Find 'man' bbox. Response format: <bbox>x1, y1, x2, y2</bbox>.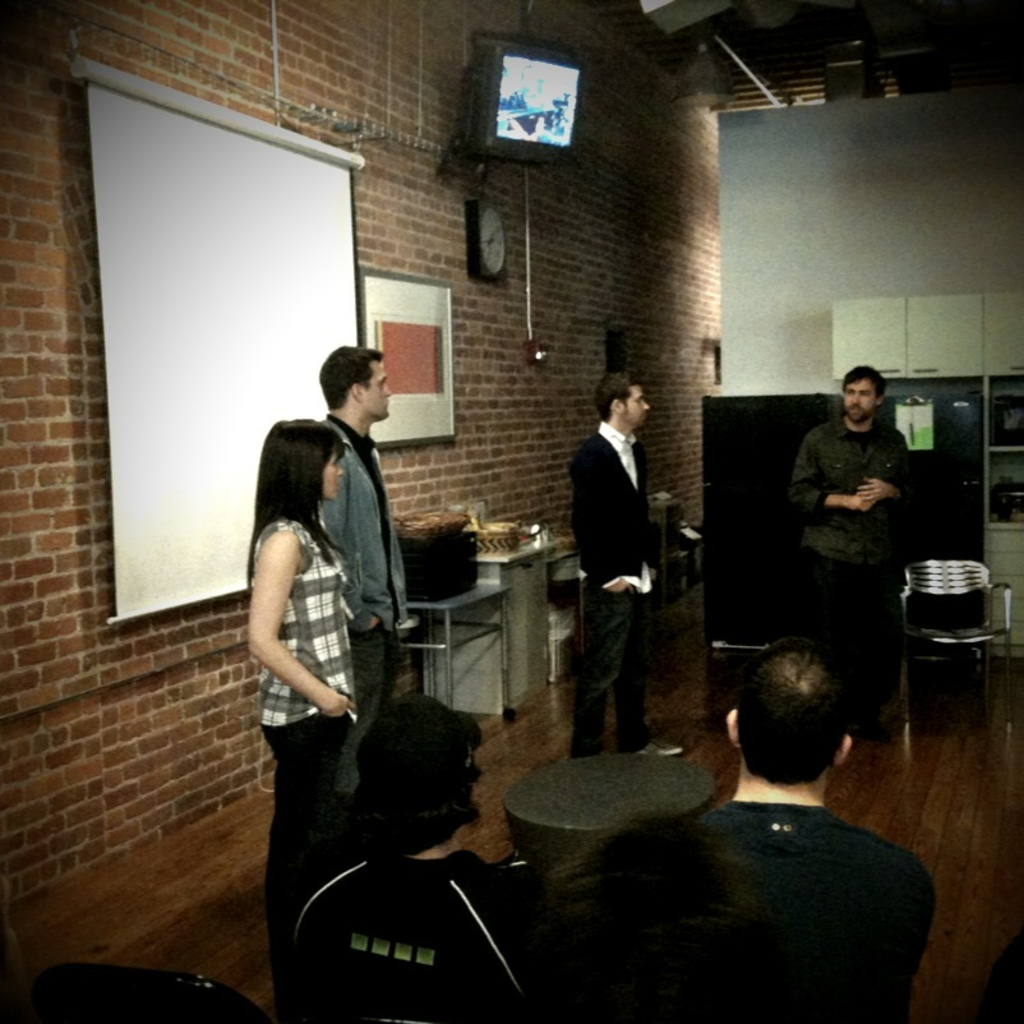
<bbox>664, 644, 927, 1023</bbox>.
